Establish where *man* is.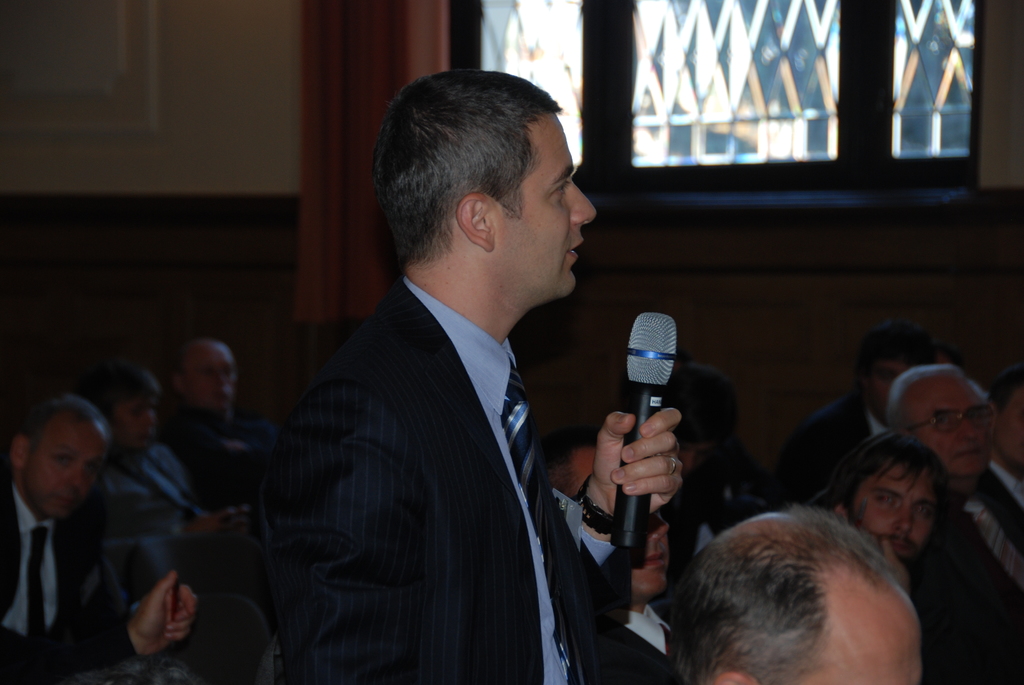
Established at [left=665, top=498, right=934, bottom=684].
